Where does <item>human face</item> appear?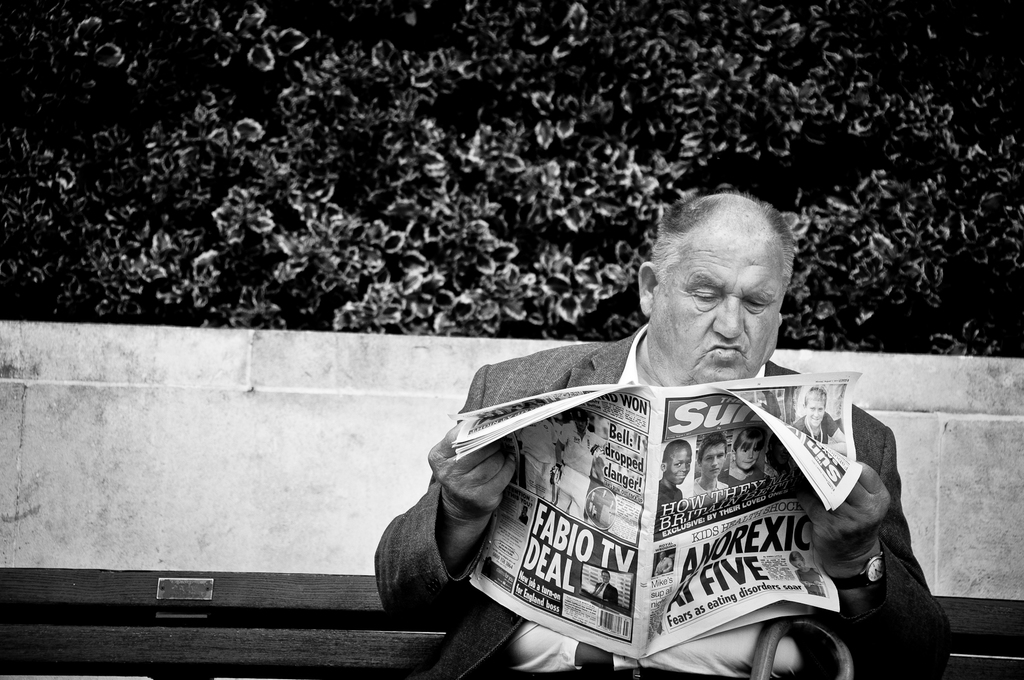
Appears at 703 448 725 475.
